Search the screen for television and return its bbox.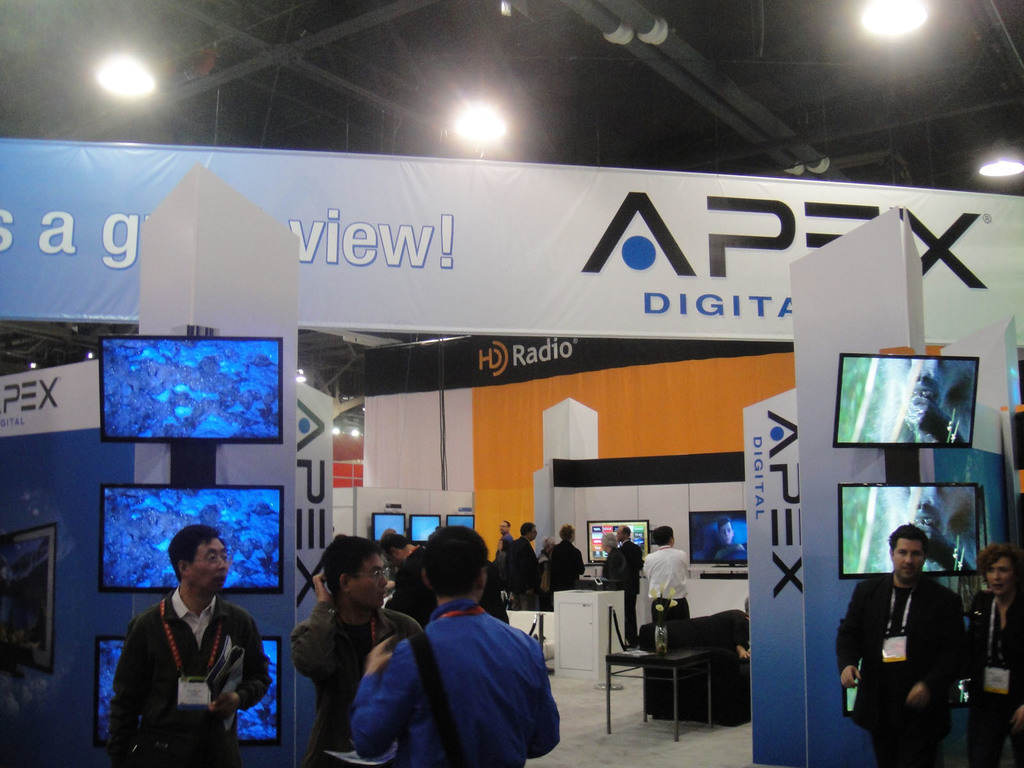
Found: crop(836, 349, 975, 450).
